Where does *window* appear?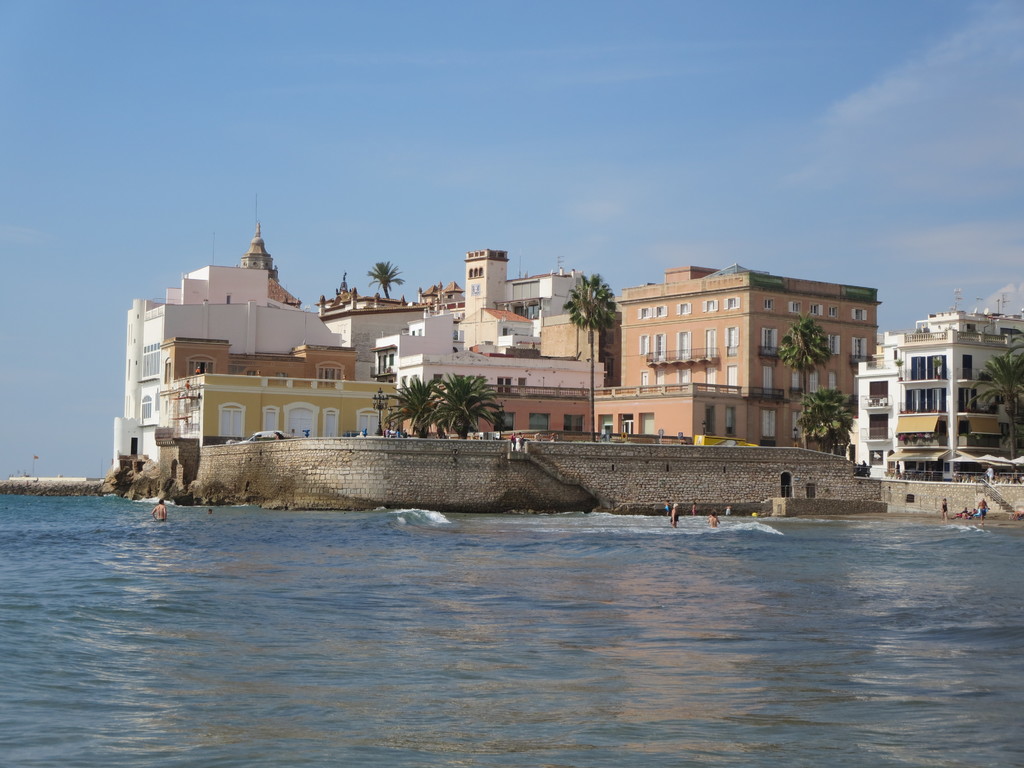
Appears at x1=724, y1=299, x2=742, y2=309.
